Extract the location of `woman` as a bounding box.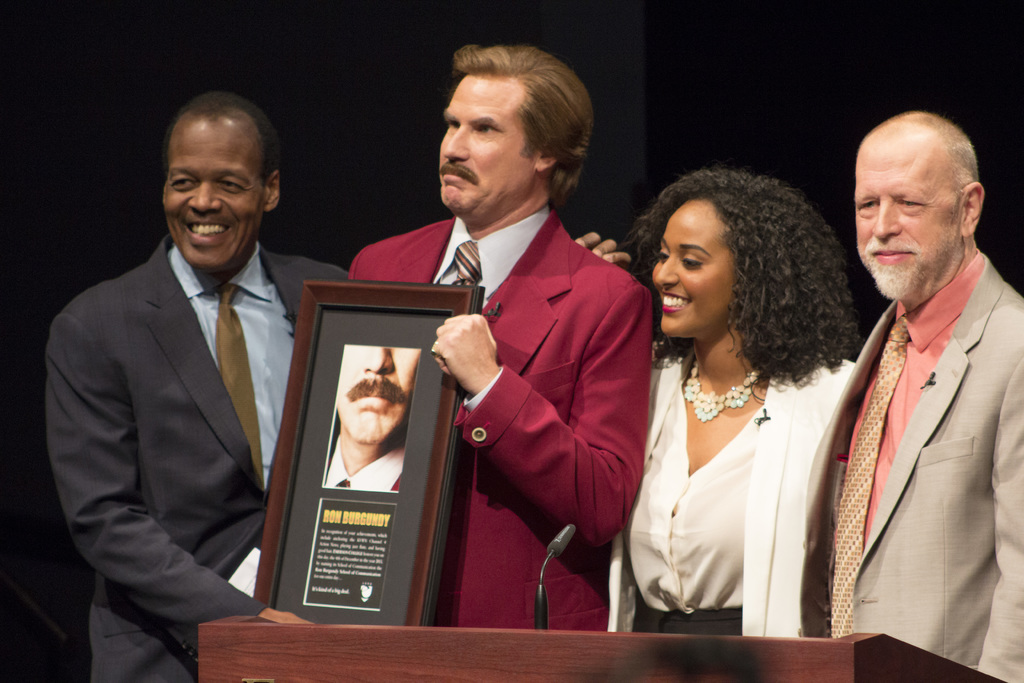
[641,144,890,664].
